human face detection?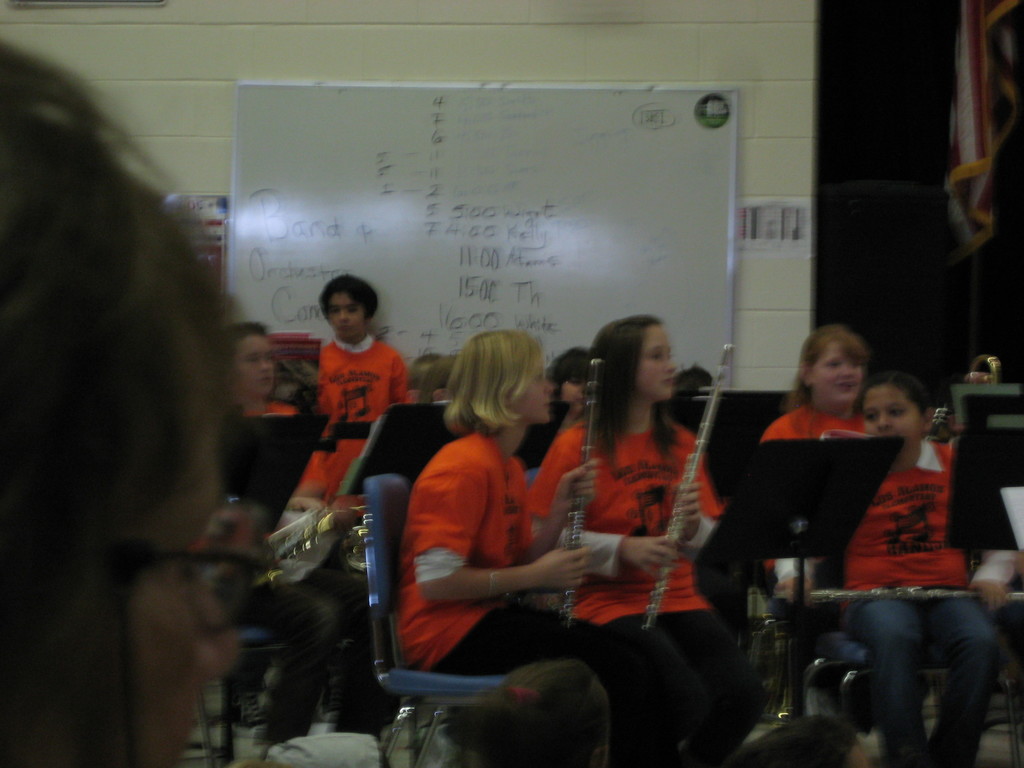
(left=324, top=289, right=363, bottom=342)
